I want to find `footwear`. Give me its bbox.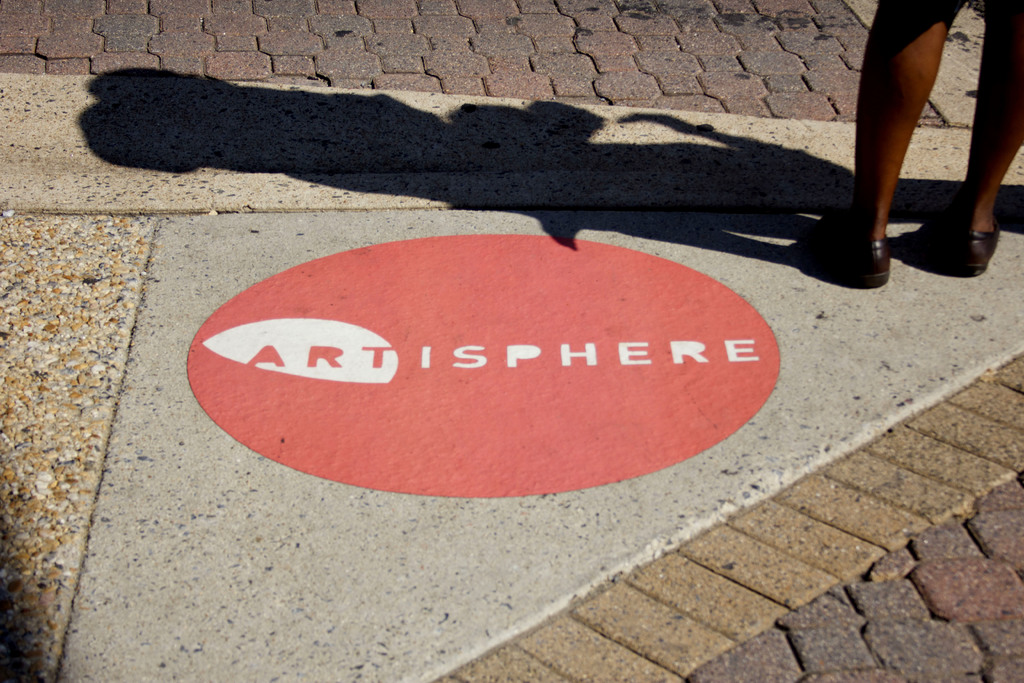
bbox=[815, 211, 891, 288].
